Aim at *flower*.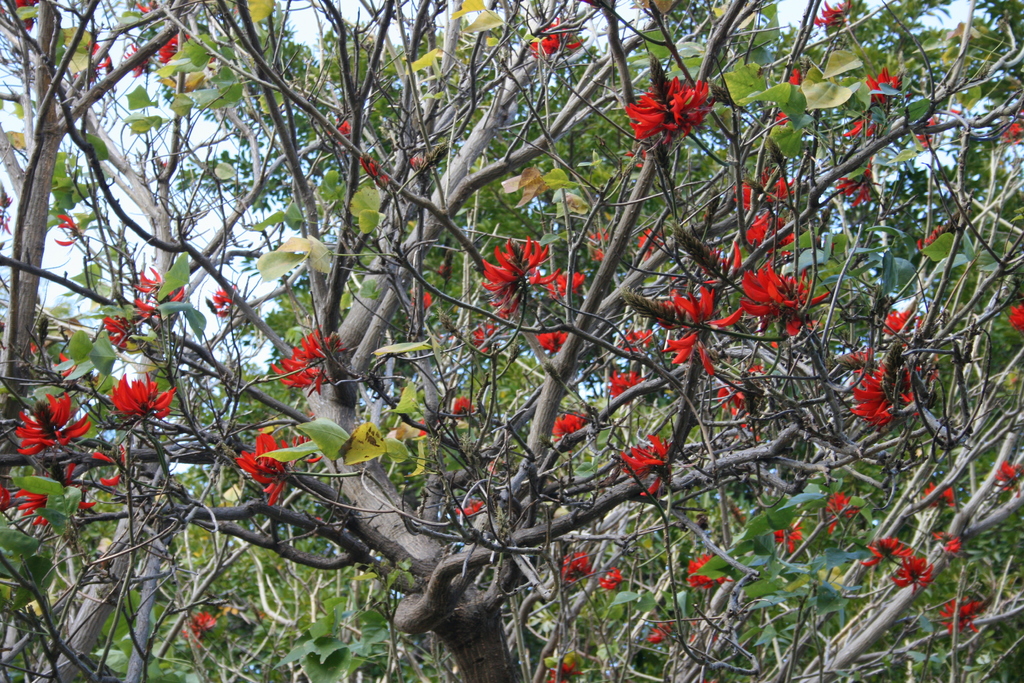
Aimed at 940:597:991:634.
